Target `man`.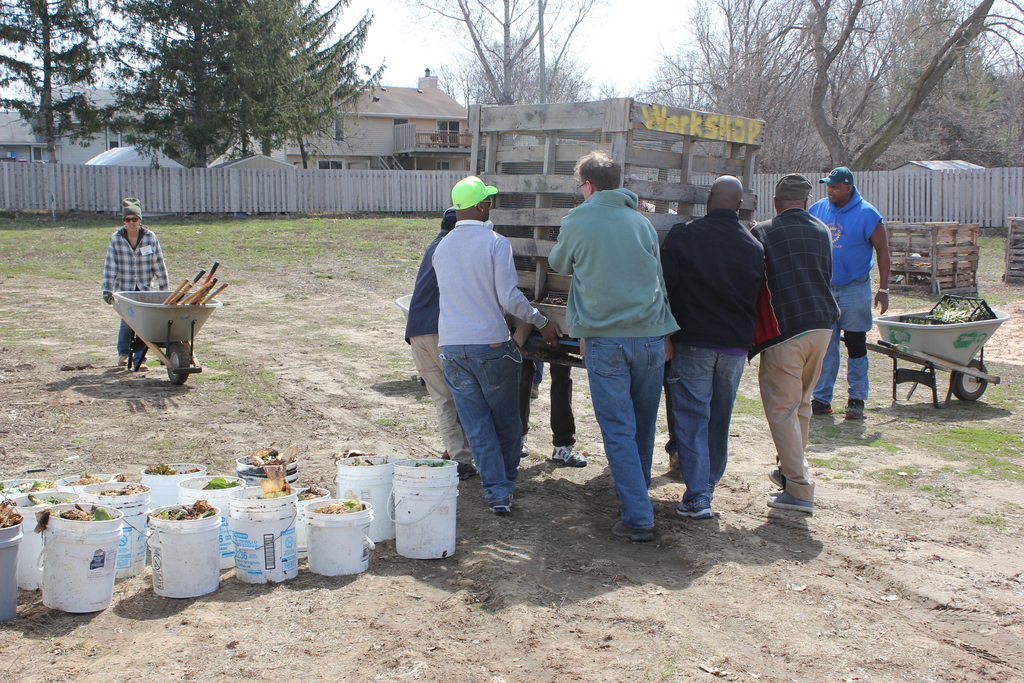
Target region: box(429, 173, 564, 512).
